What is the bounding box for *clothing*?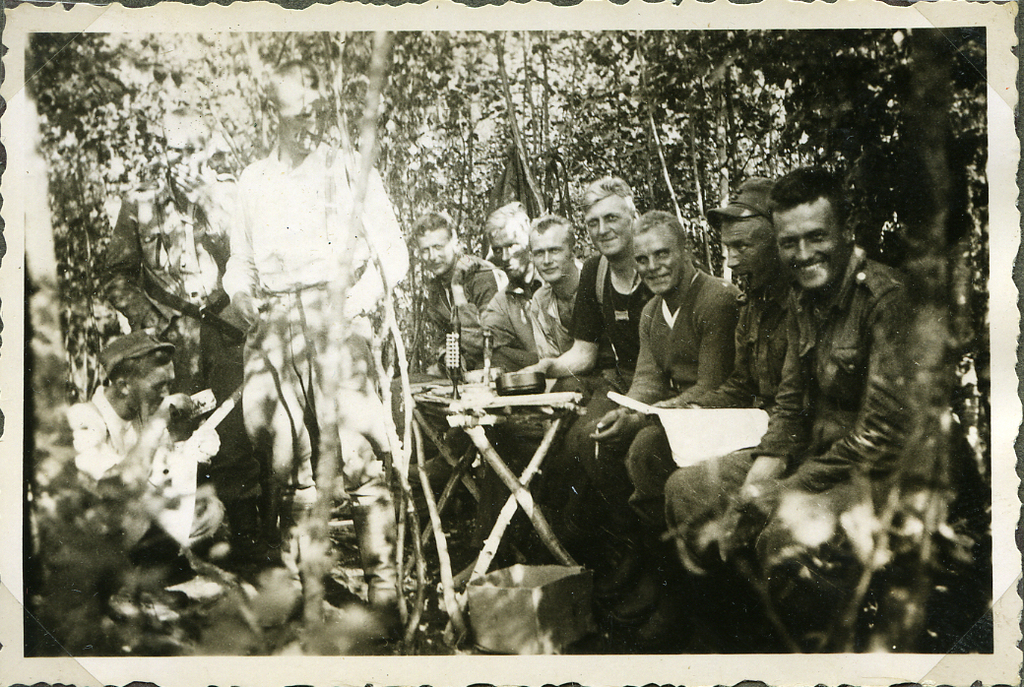
box=[626, 266, 719, 395].
